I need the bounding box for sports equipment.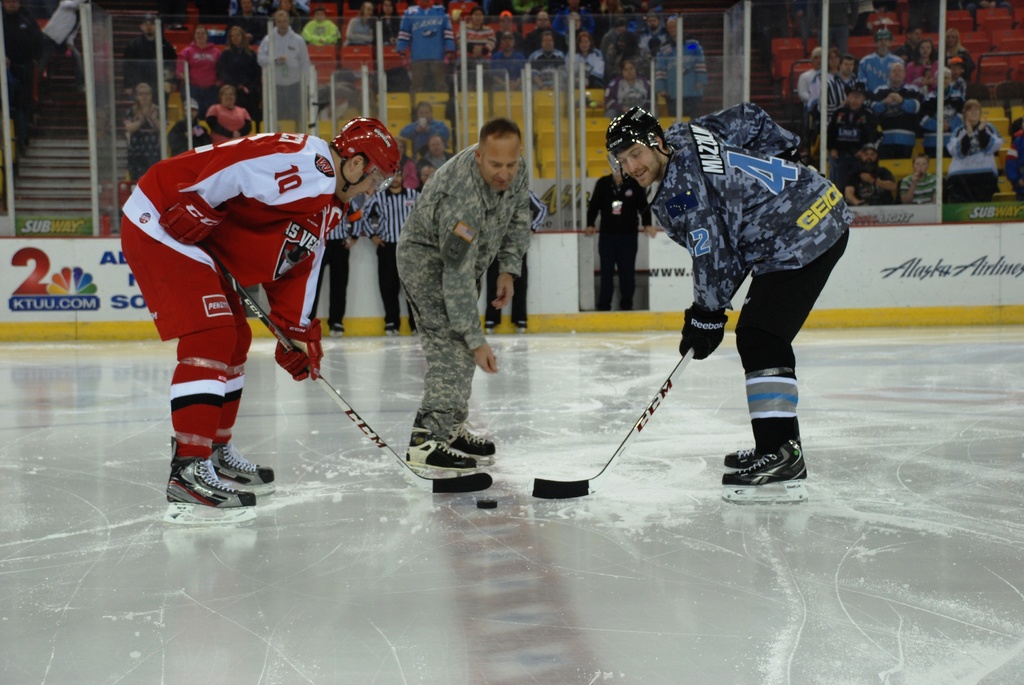
Here it is: 717,436,808,502.
